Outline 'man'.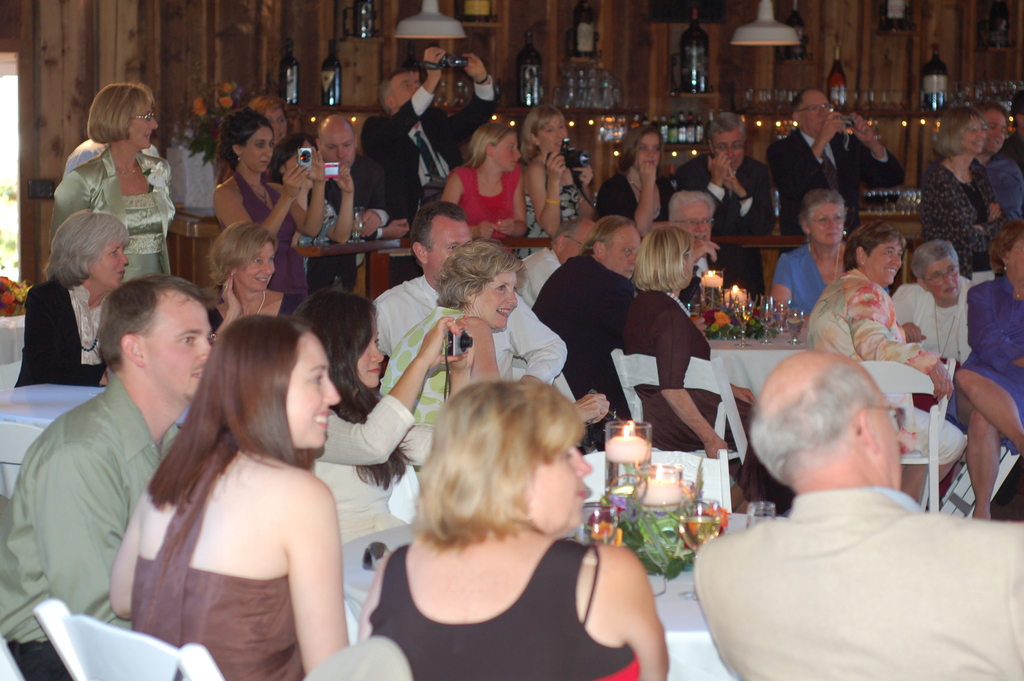
Outline: 0 275 221 680.
